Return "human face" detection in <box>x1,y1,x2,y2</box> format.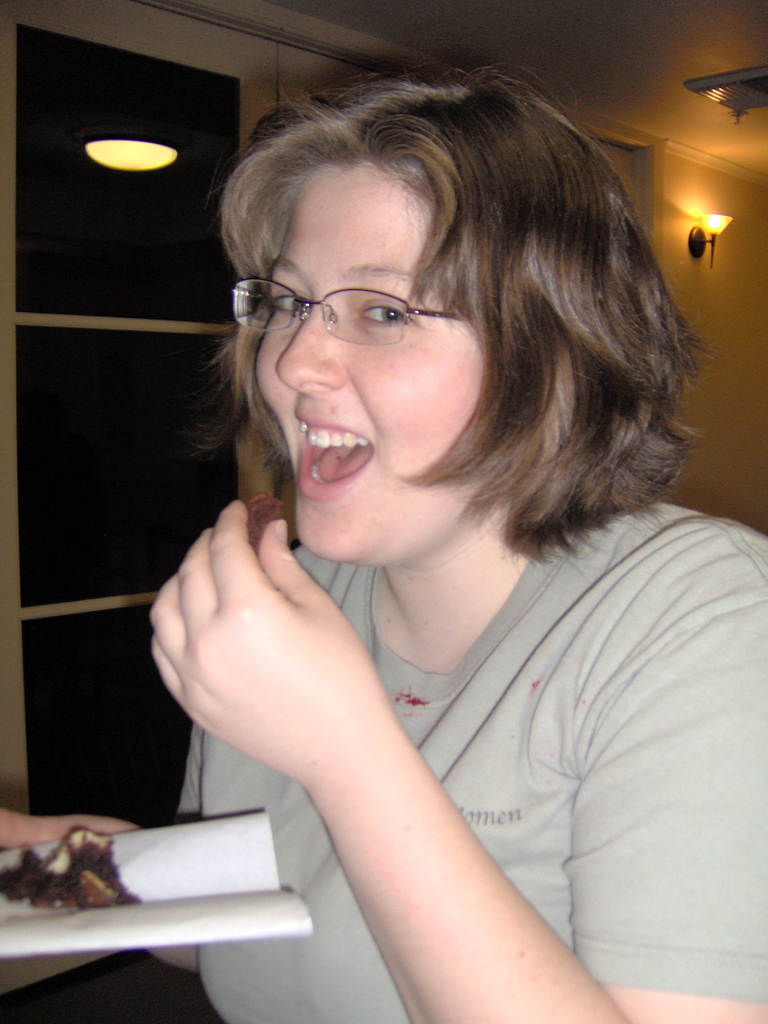
<box>254,170,479,559</box>.
